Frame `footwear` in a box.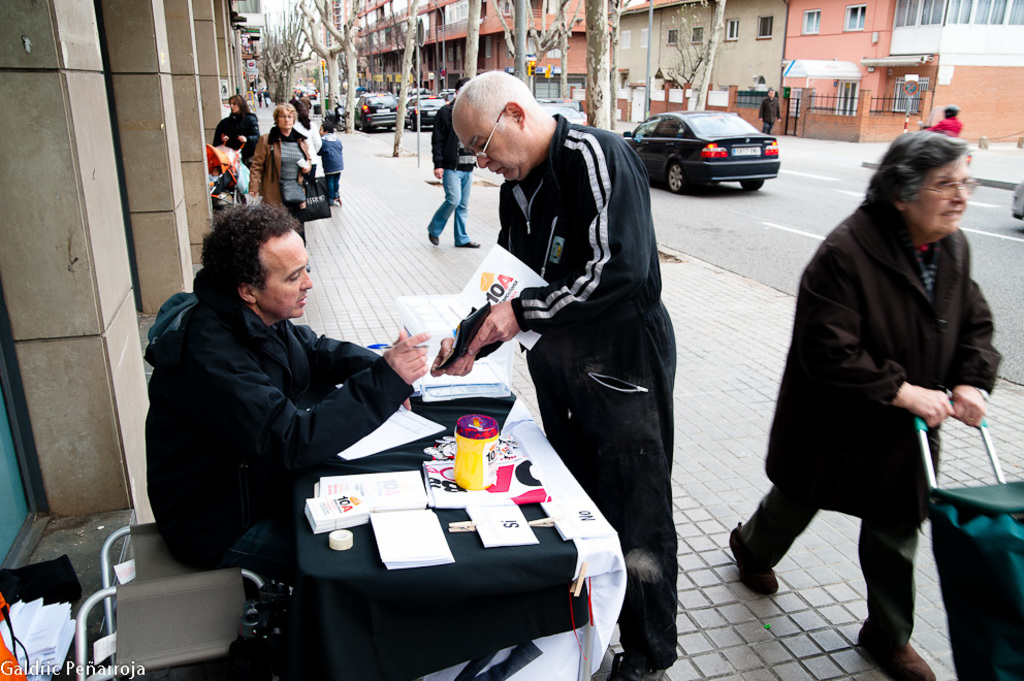
detection(724, 521, 780, 598).
